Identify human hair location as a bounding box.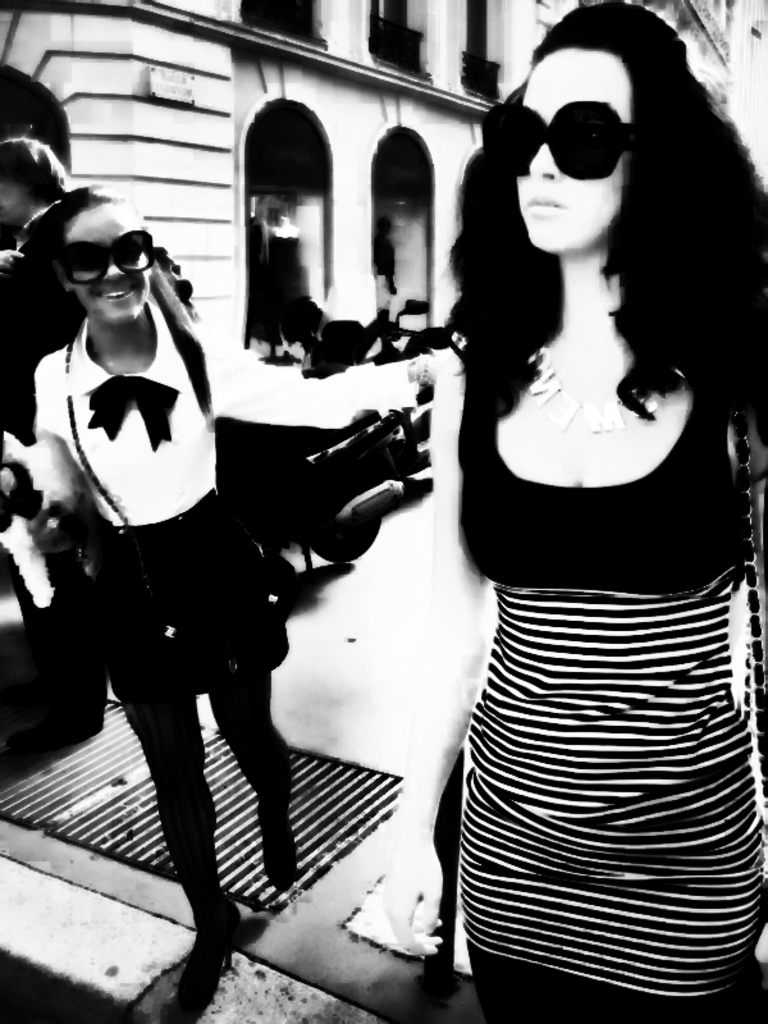
{"x1": 451, "y1": 0, "x2": 727, "y2": 509}.
